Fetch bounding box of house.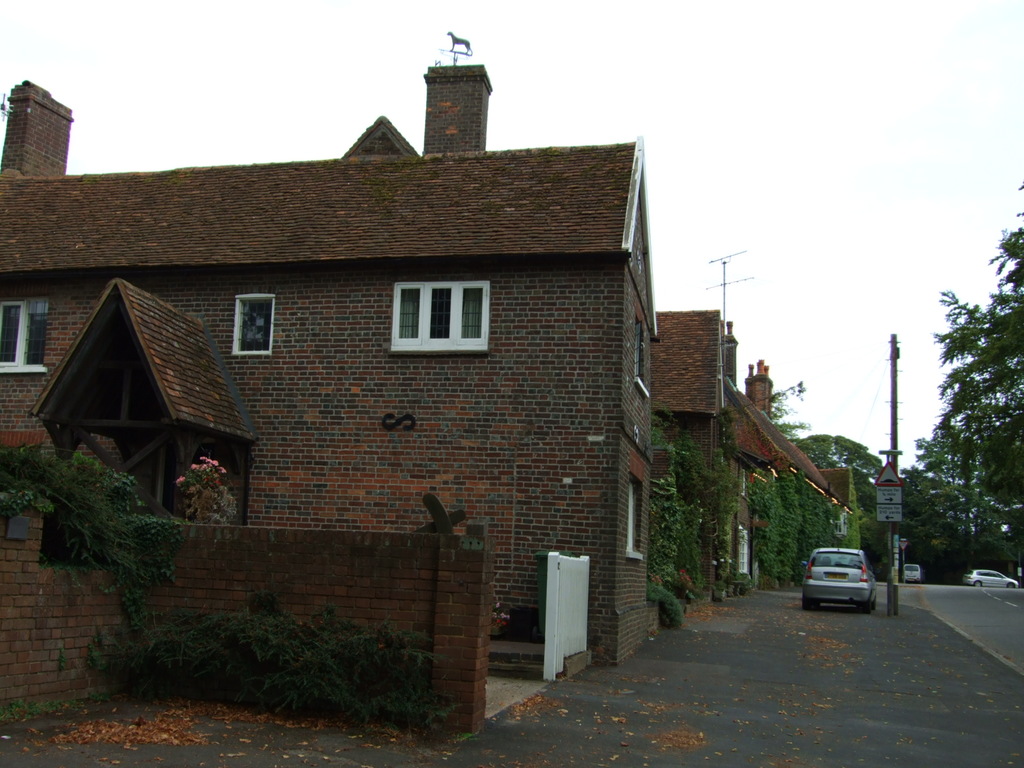
Bbox: region(0, 33, 662, 682).
